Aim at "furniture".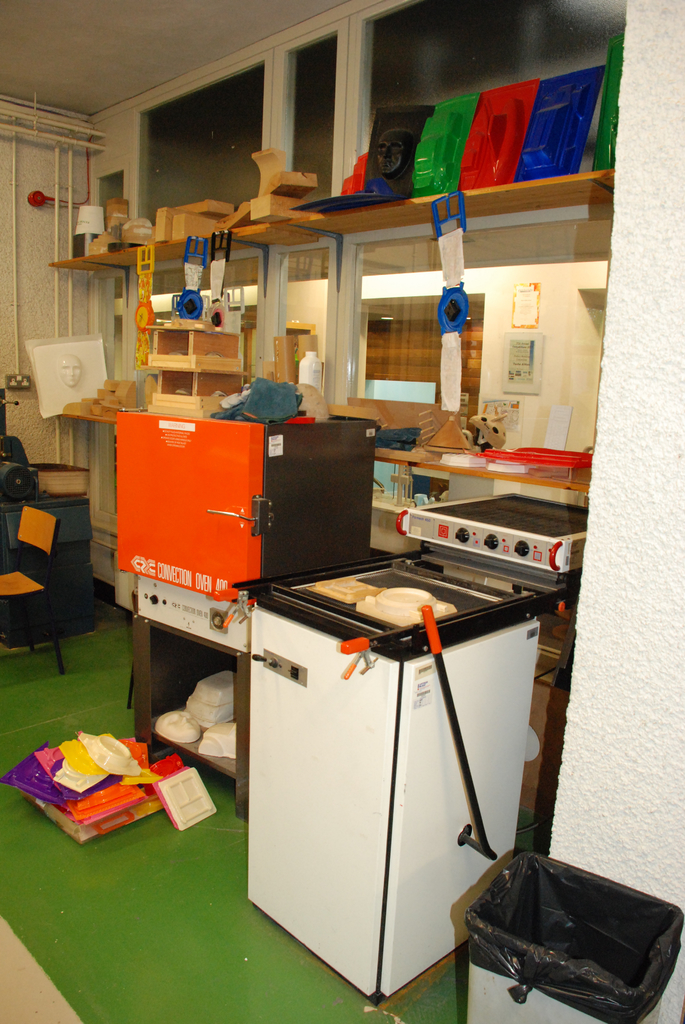
Aimed at bbox=[0, 497, 97, 647].
